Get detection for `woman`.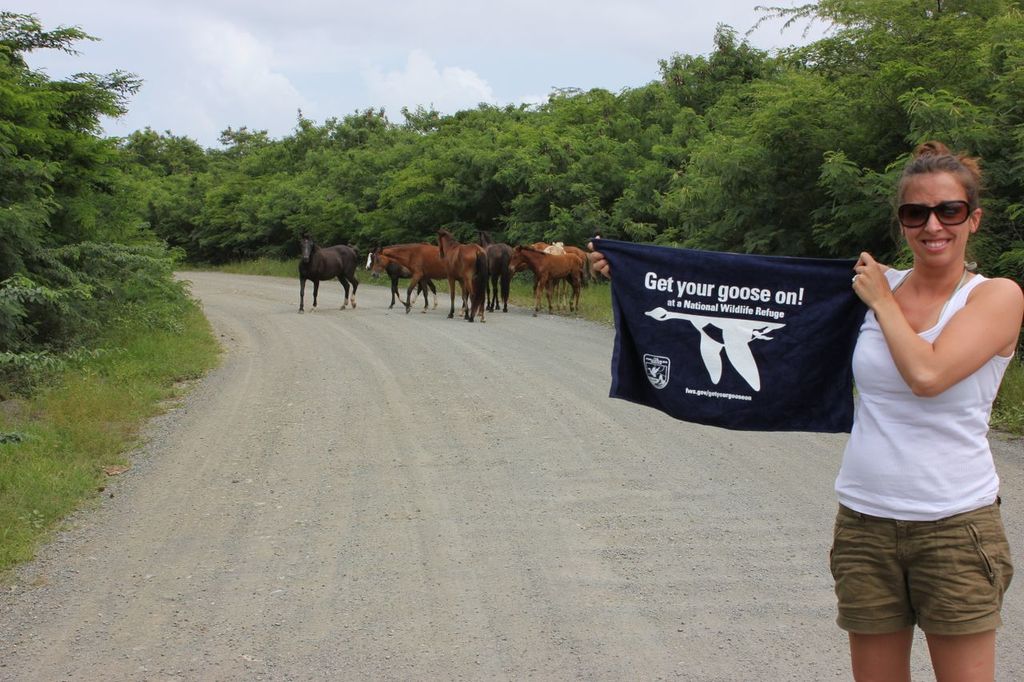
Detection: detection(818, 168, 1023, 552).
